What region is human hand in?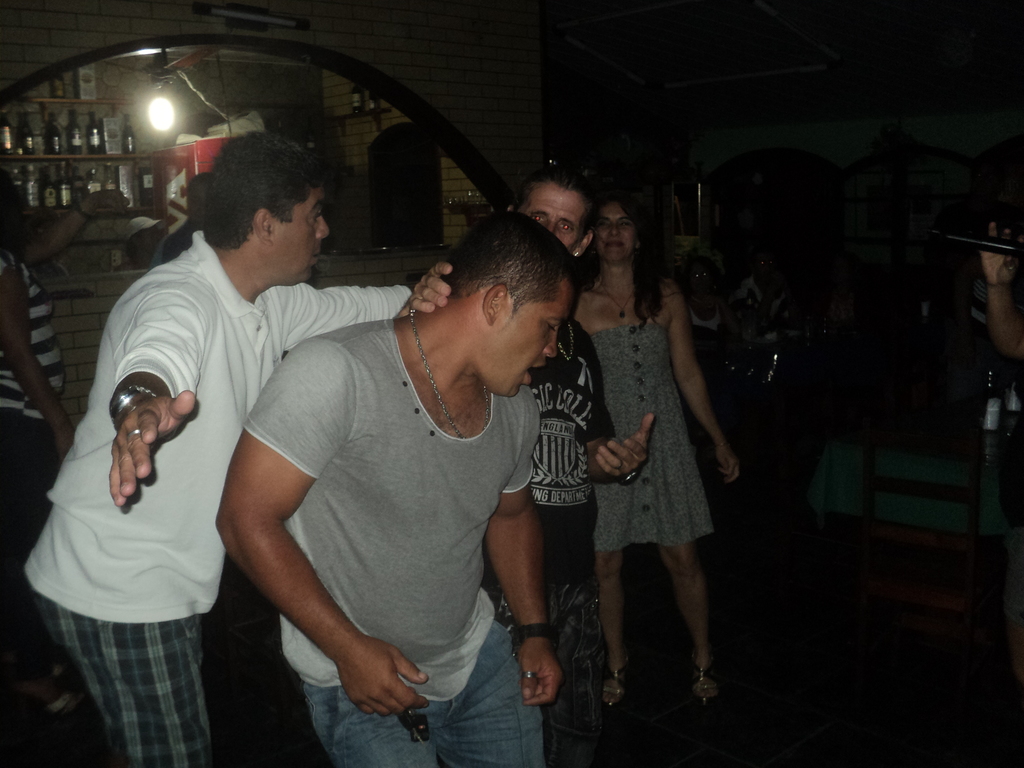
l=716, t=447, r=741, b=490.
